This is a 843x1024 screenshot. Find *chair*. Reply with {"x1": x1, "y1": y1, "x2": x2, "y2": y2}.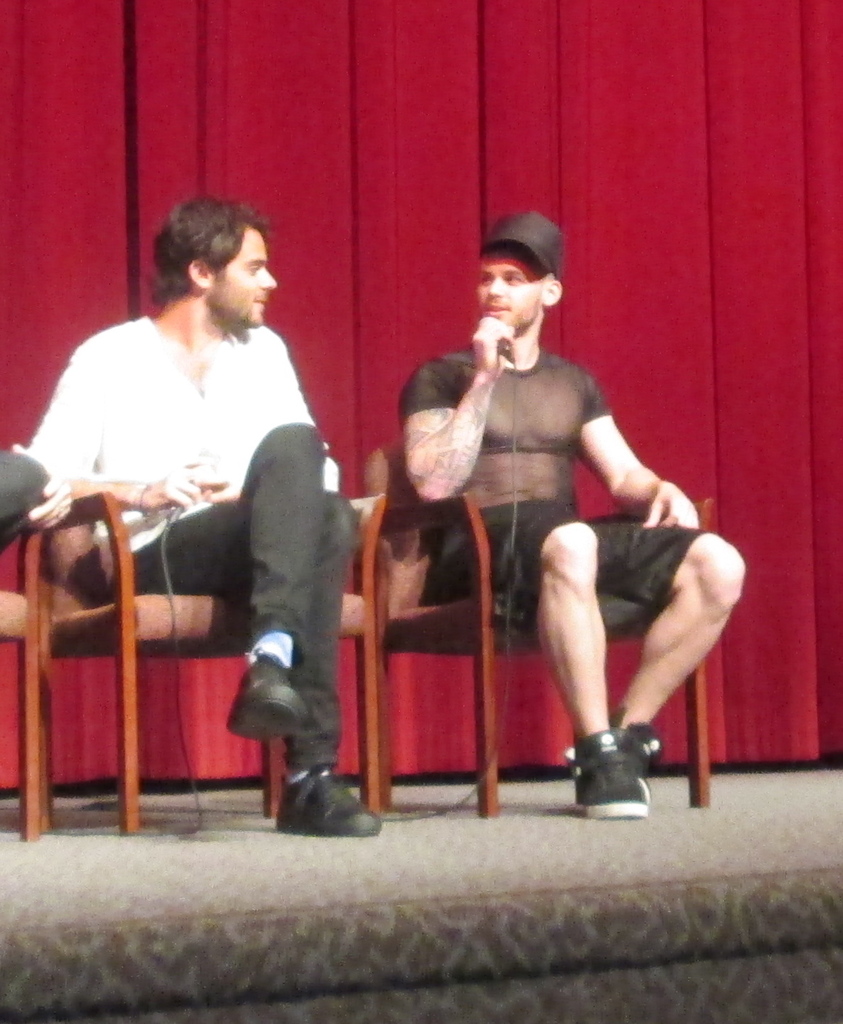
{"x1": 0, "y1": 500, "x2": 63, "y2": 836}.
